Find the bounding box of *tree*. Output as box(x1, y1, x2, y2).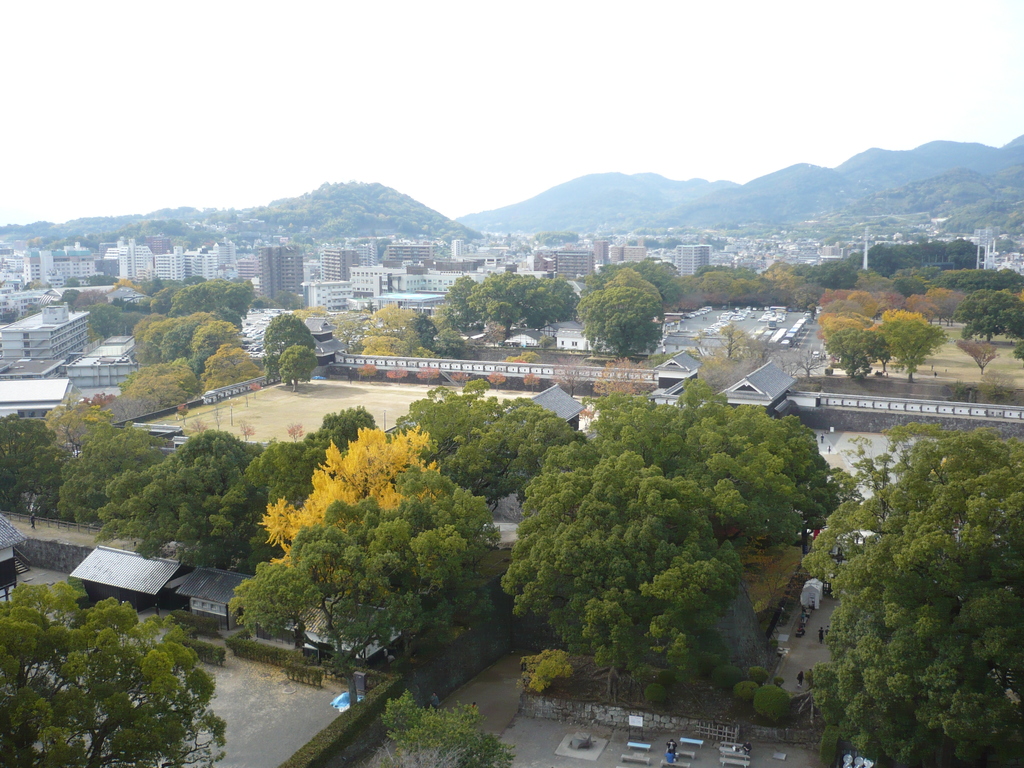
box(259, 310, 319, 367).
